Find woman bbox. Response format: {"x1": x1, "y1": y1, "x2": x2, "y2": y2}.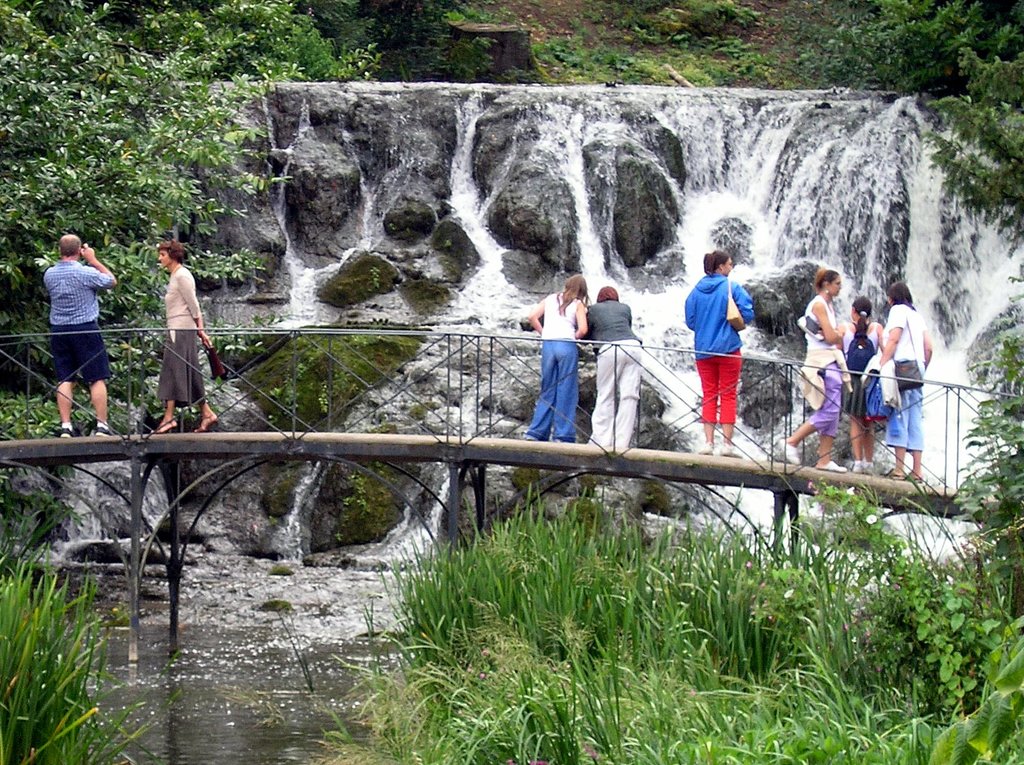
{"x1": 875, "y1": 283, "x2": 934, "y2": 486}.
